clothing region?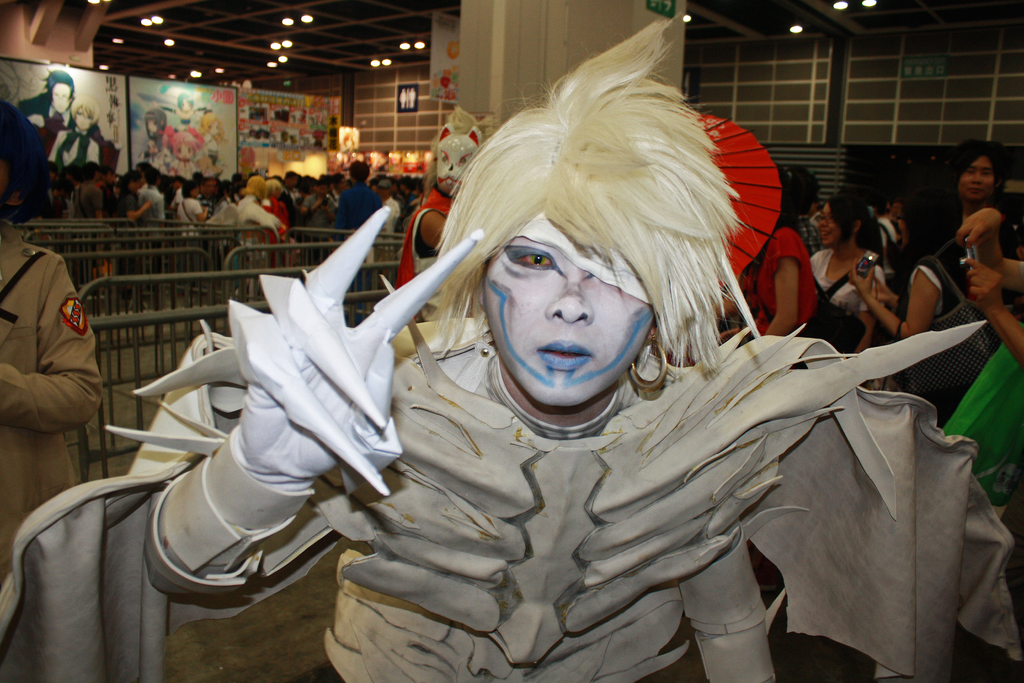
875,218,901,250
